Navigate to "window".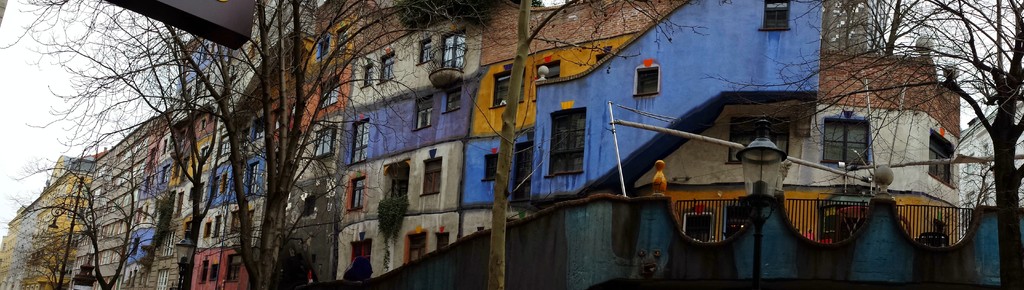
Navigation target: 421, 154, 445, 200.
